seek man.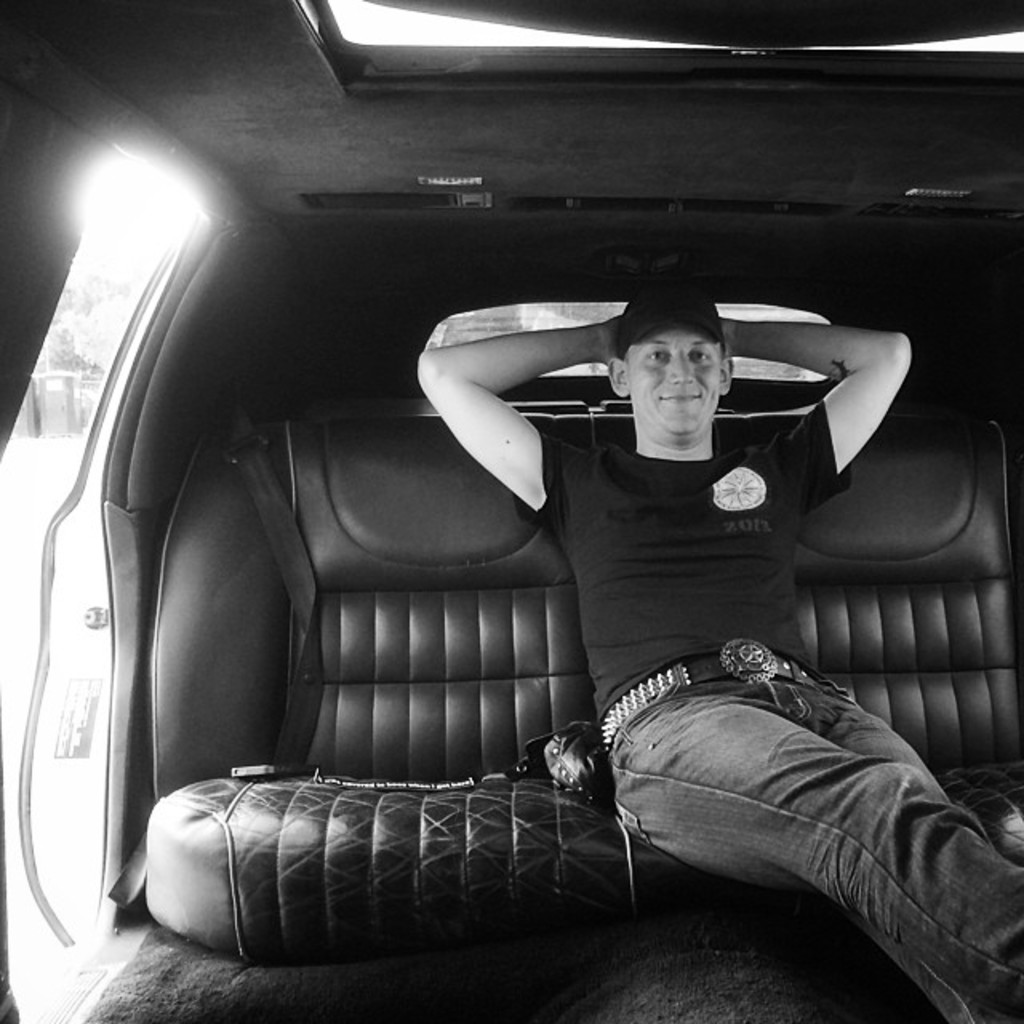
bbox(414, 286, 960, 955).
